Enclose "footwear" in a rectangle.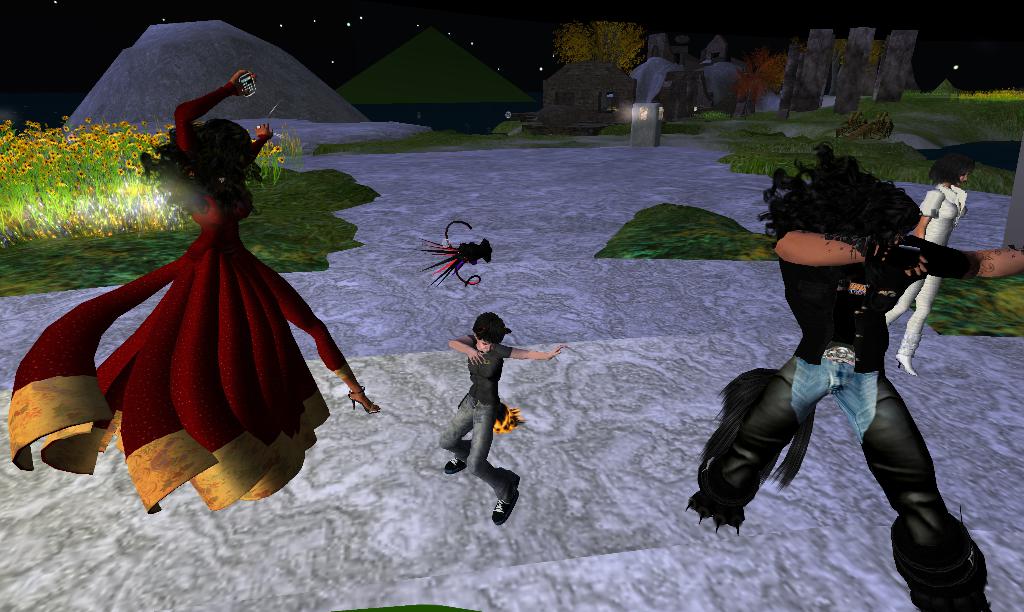
detection(440, 454, 468, 474).
